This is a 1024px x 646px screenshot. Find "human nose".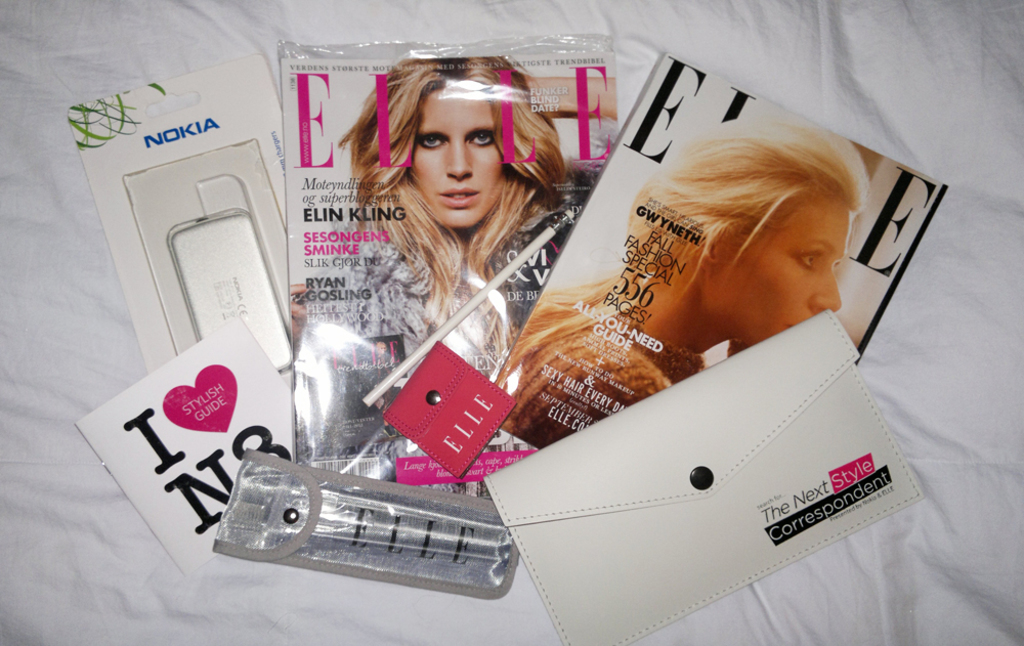
Bounding box: 810:266:843:314.
